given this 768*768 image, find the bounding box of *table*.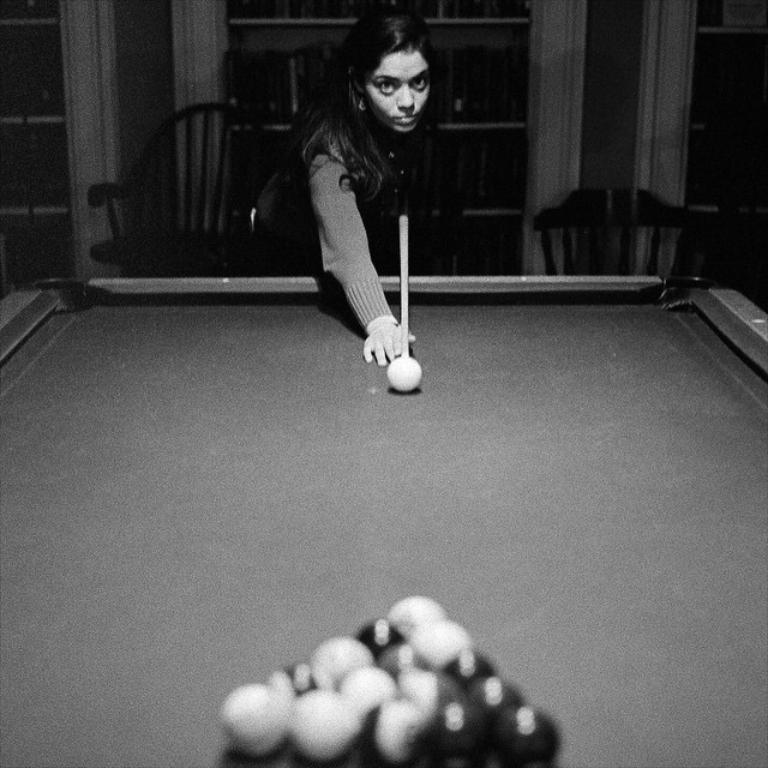
box(10, 233, 767, 676).
